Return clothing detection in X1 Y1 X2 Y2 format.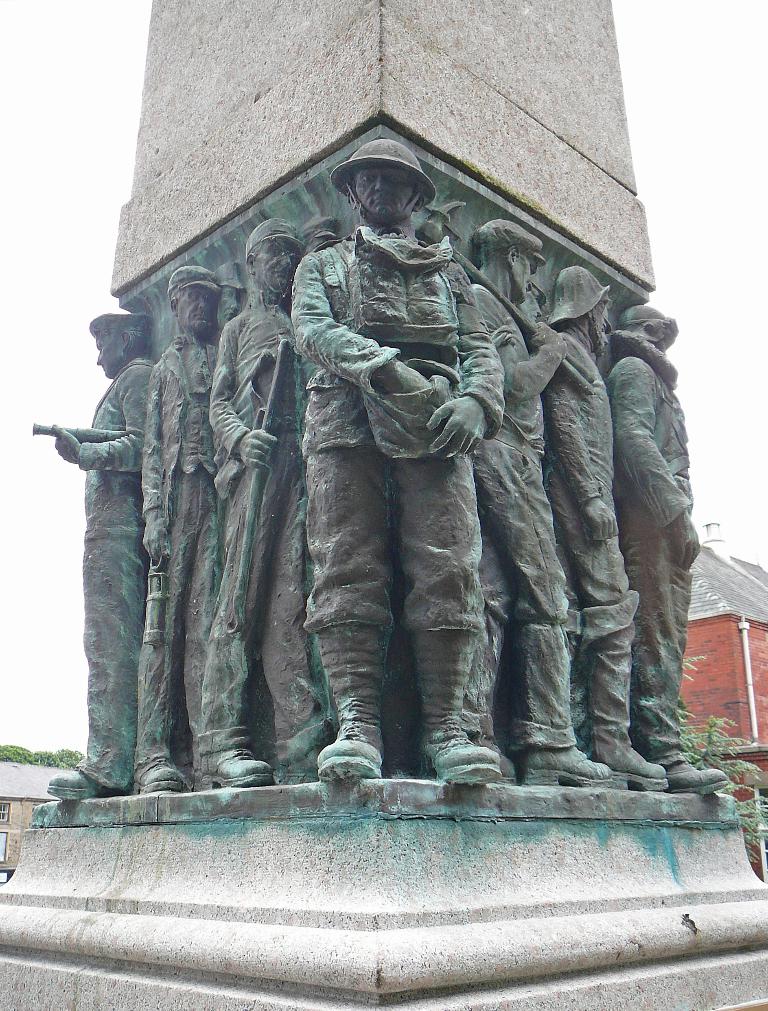
468 262 590 756.
